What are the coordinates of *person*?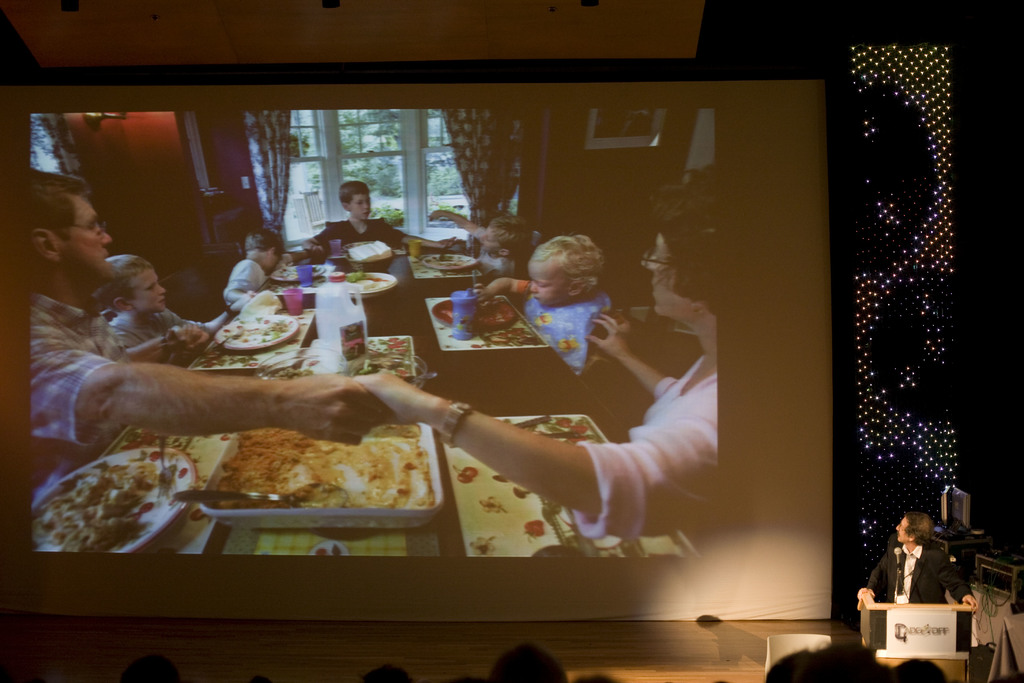
x1=479 y1=235 x2=611 y2=373.
